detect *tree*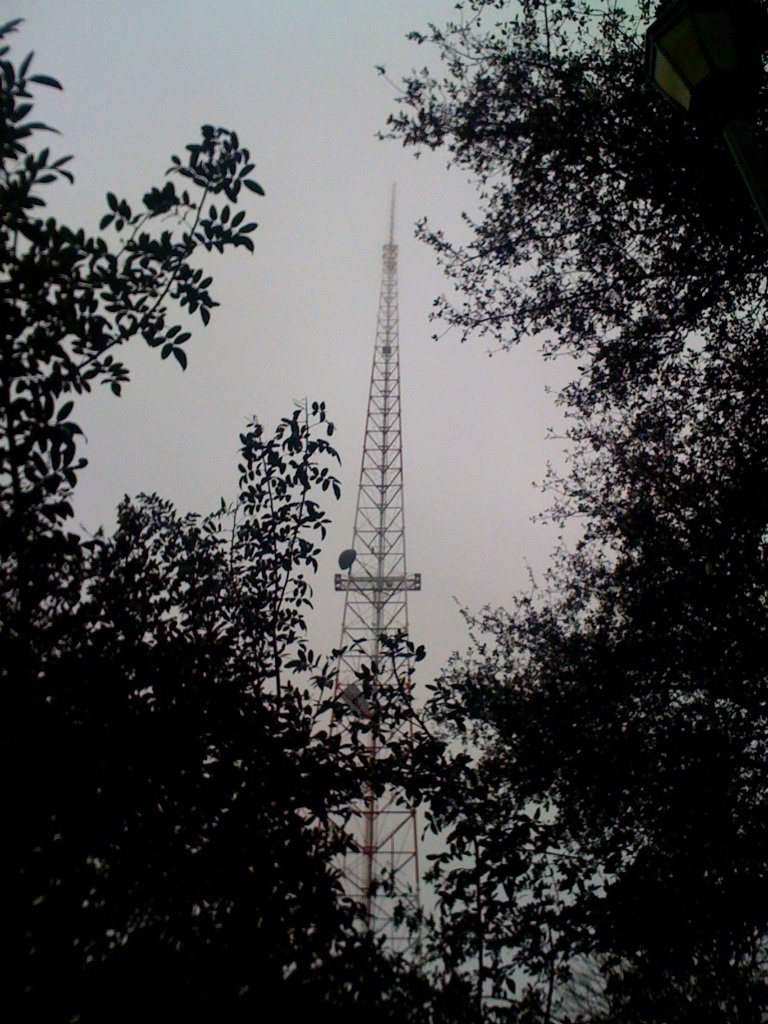
locate(364, 0, 767, 1023)
